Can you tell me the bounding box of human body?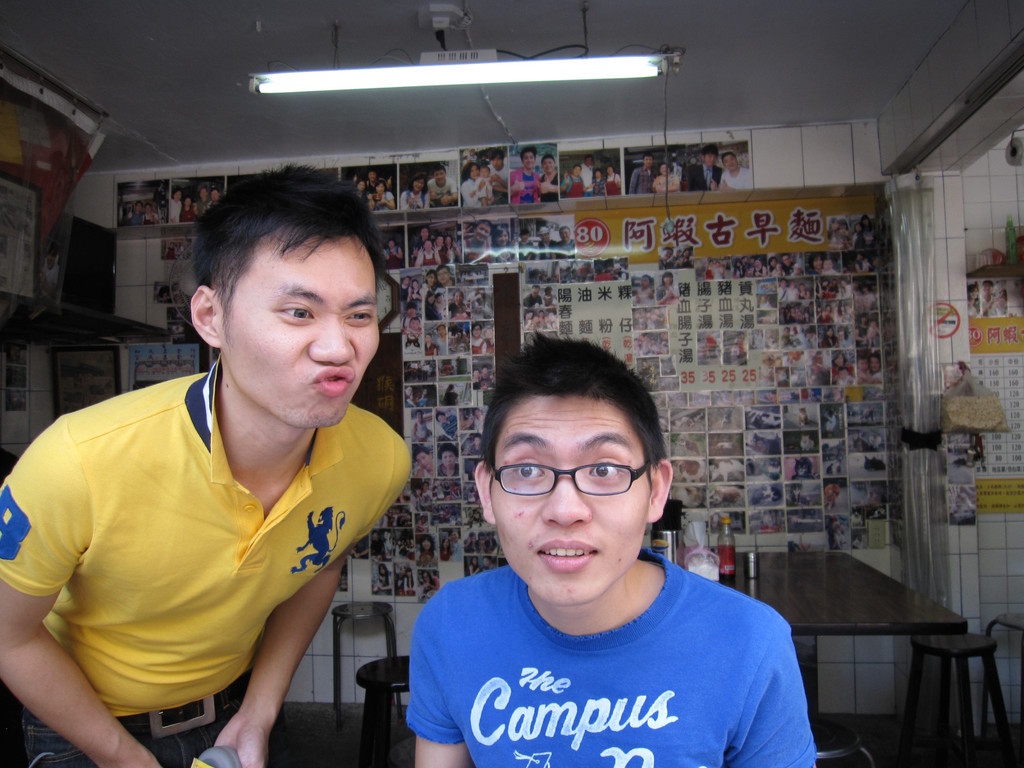
Rect(487, 150, 512, 205).
